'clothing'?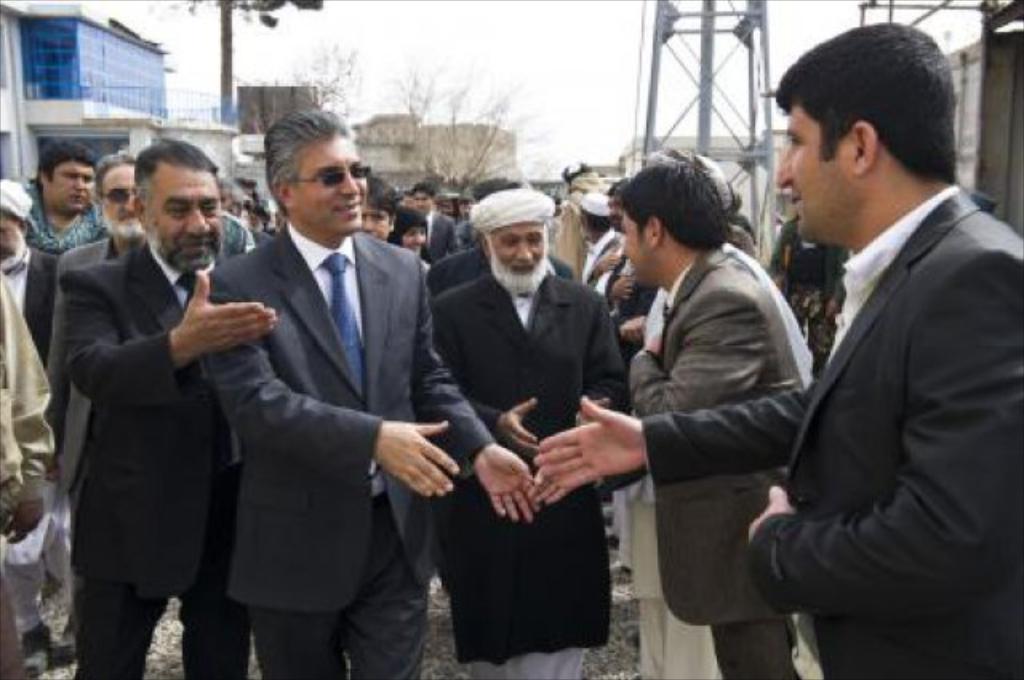
[x1=424, y1=272, x2=638, y2=664]
